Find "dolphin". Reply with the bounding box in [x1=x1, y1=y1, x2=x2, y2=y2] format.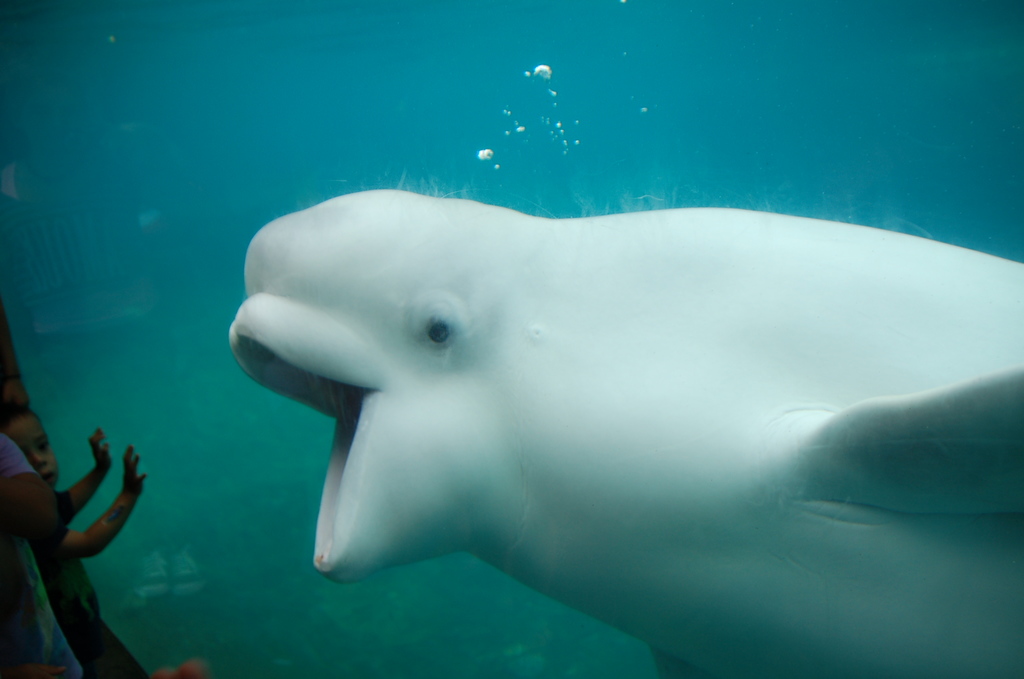
[x1=225, y1=187, x2=1023, y2=678].
